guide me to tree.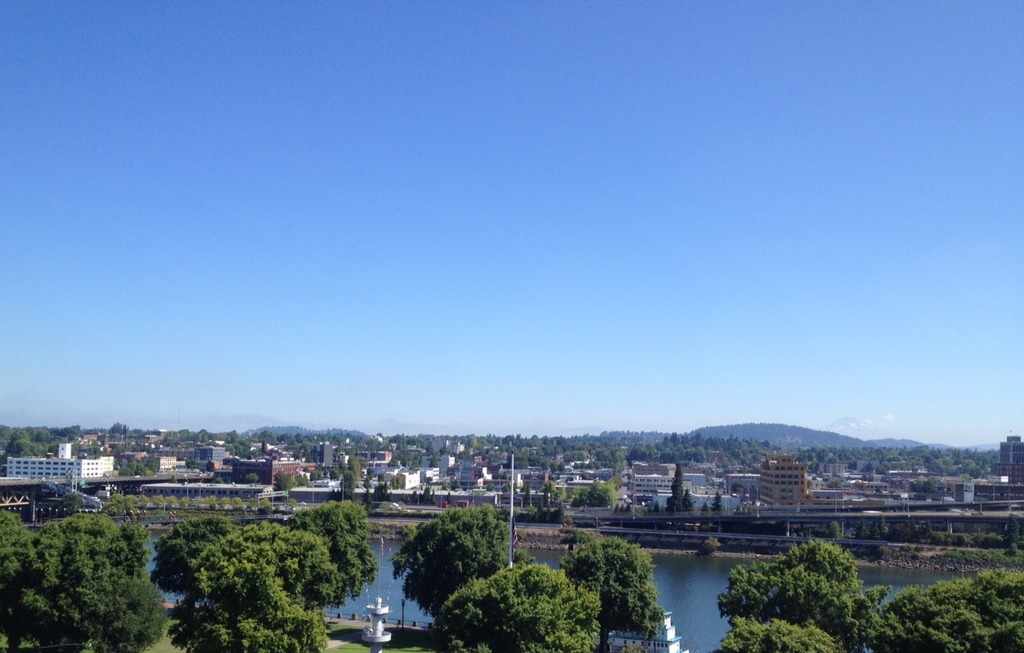
Guidance: x1=152 y1=515 x2=248 y2=599.
